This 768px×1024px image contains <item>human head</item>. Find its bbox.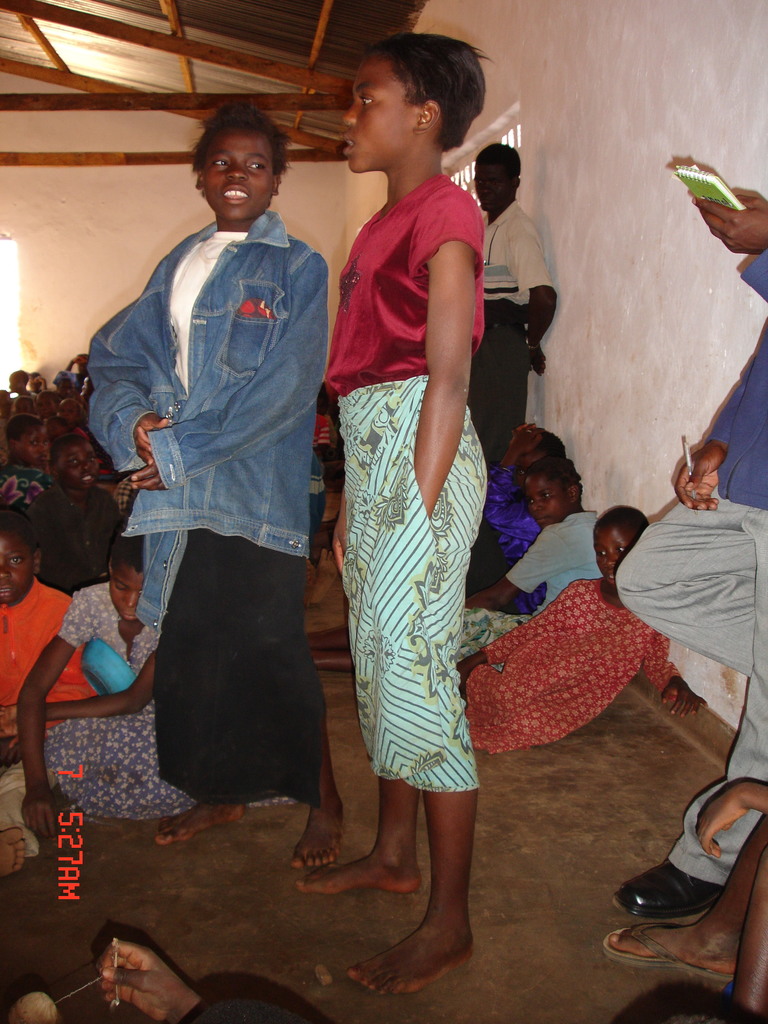
box=[35, 390, 56, 415].
